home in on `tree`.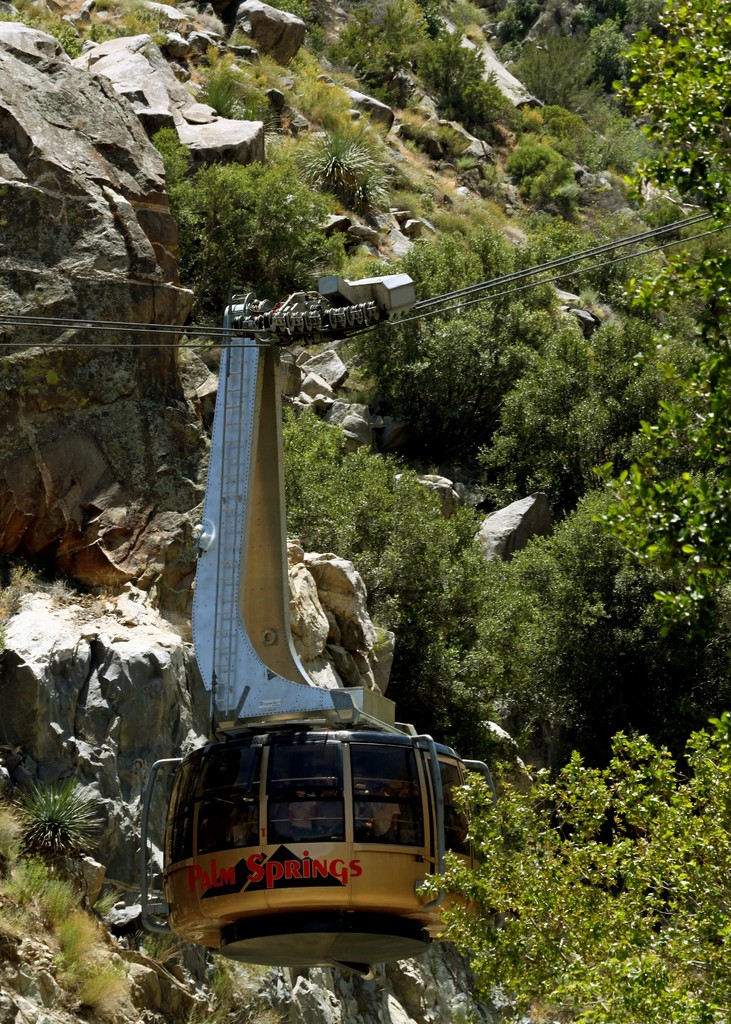
Homed in at <bbox>427, 523, 579, 780</bbox>.
